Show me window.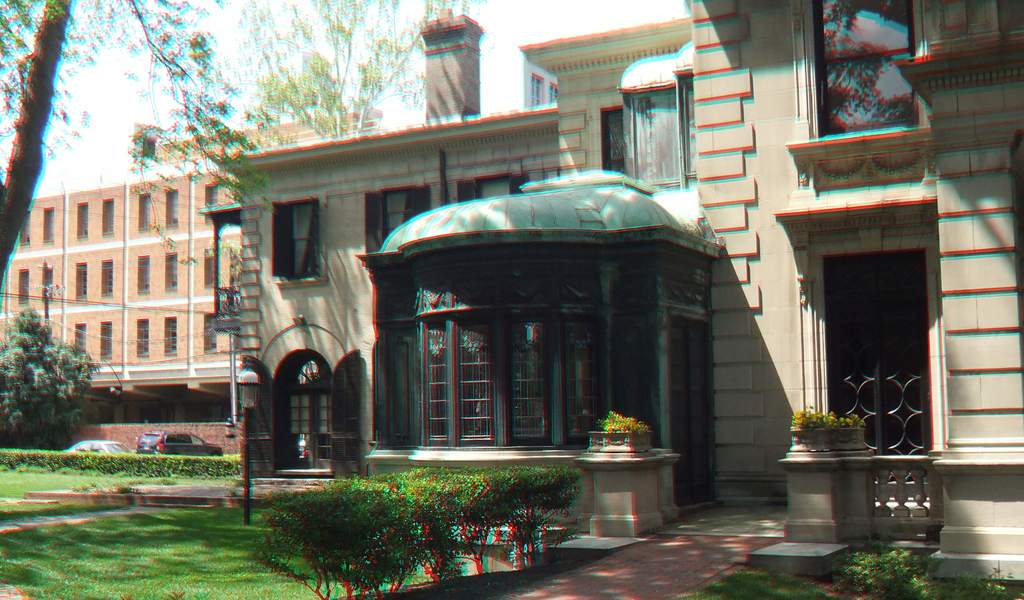
window is here: select_region(817, 0, 923, 137).
